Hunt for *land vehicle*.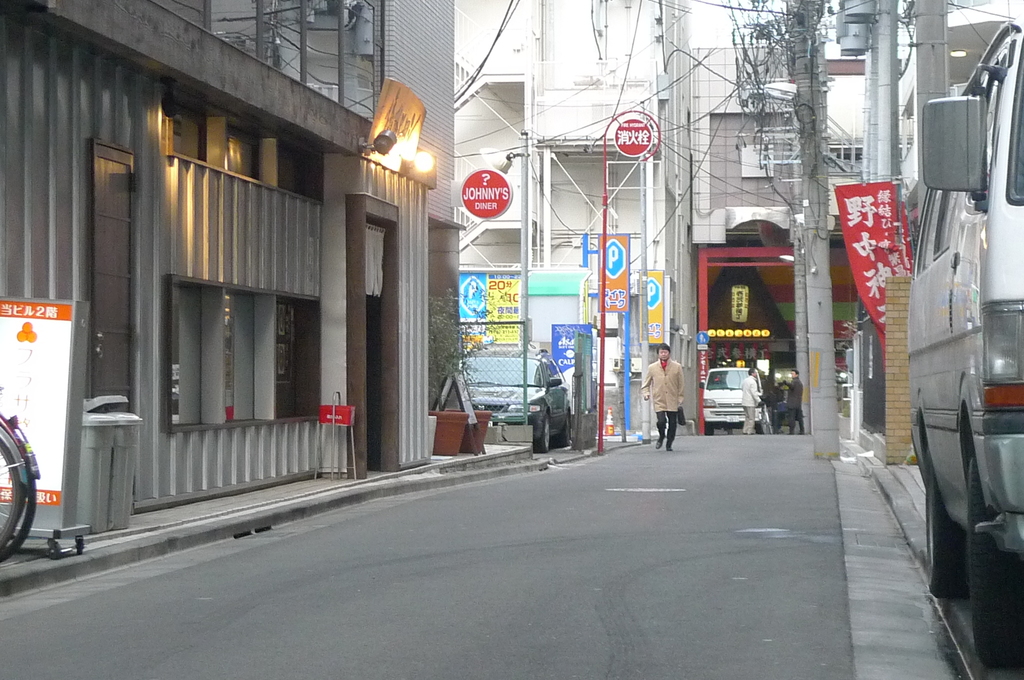
Hunted down at (706,357,787,430).
